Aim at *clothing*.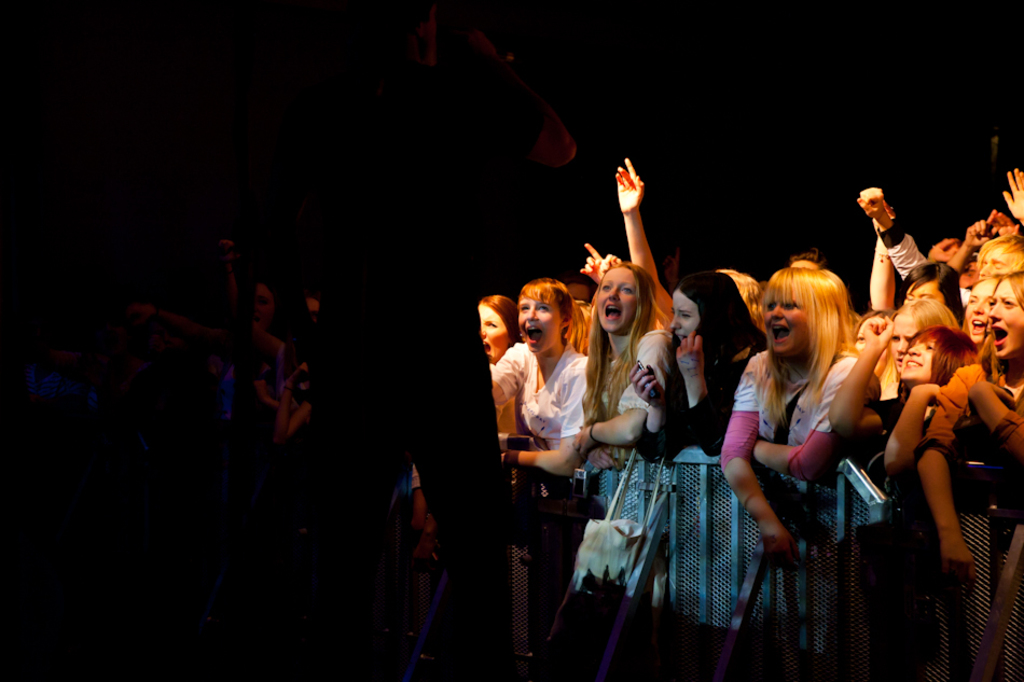
Aimed at {"left": 489, "top": 315, "right": 609, "bottom": 491}.
